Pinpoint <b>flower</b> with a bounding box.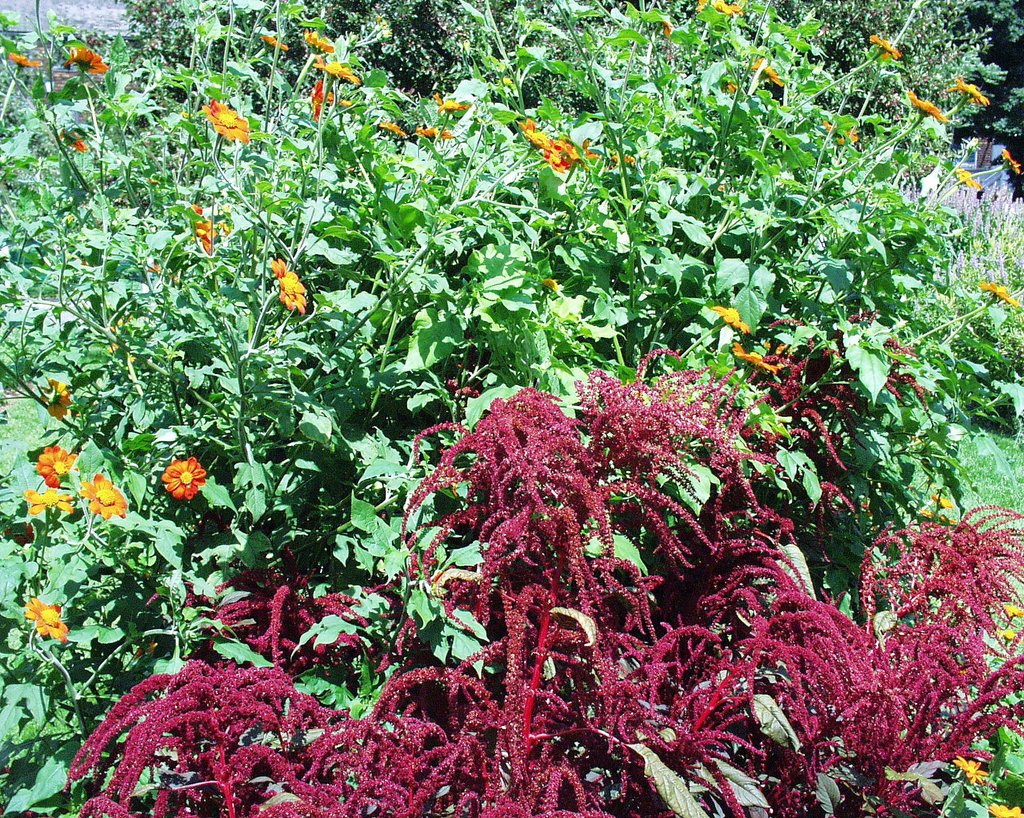
detection(723, 83, 740, 95).
